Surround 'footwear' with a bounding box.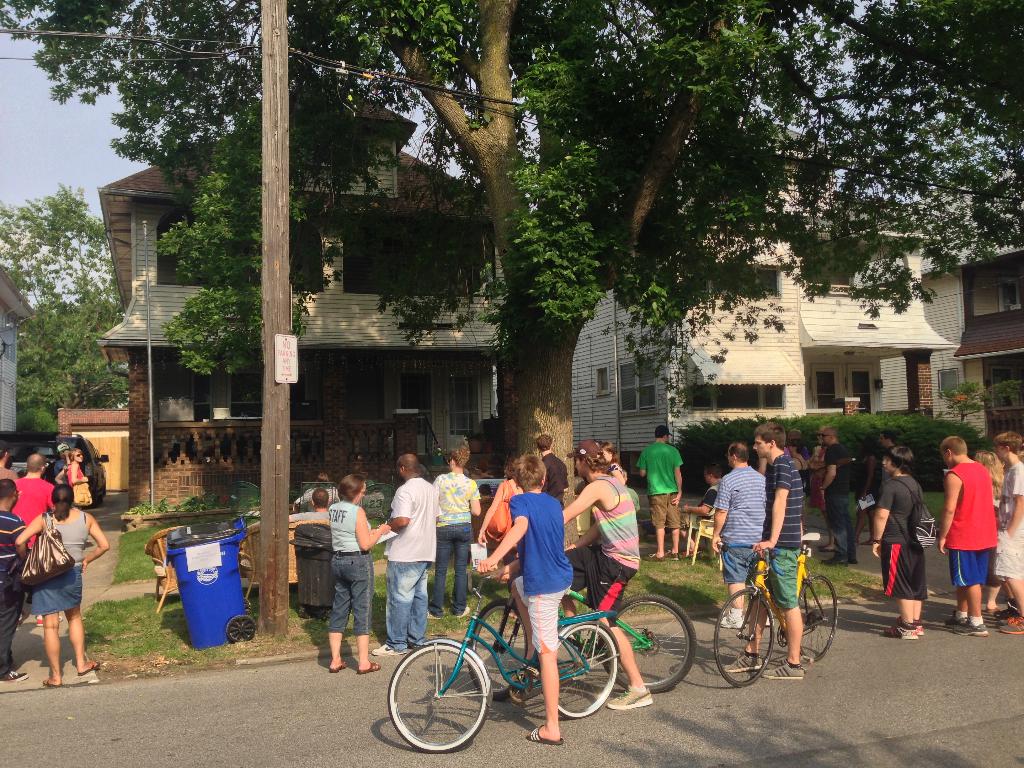
x1=426, y1=607, x2=444, y2=621.
